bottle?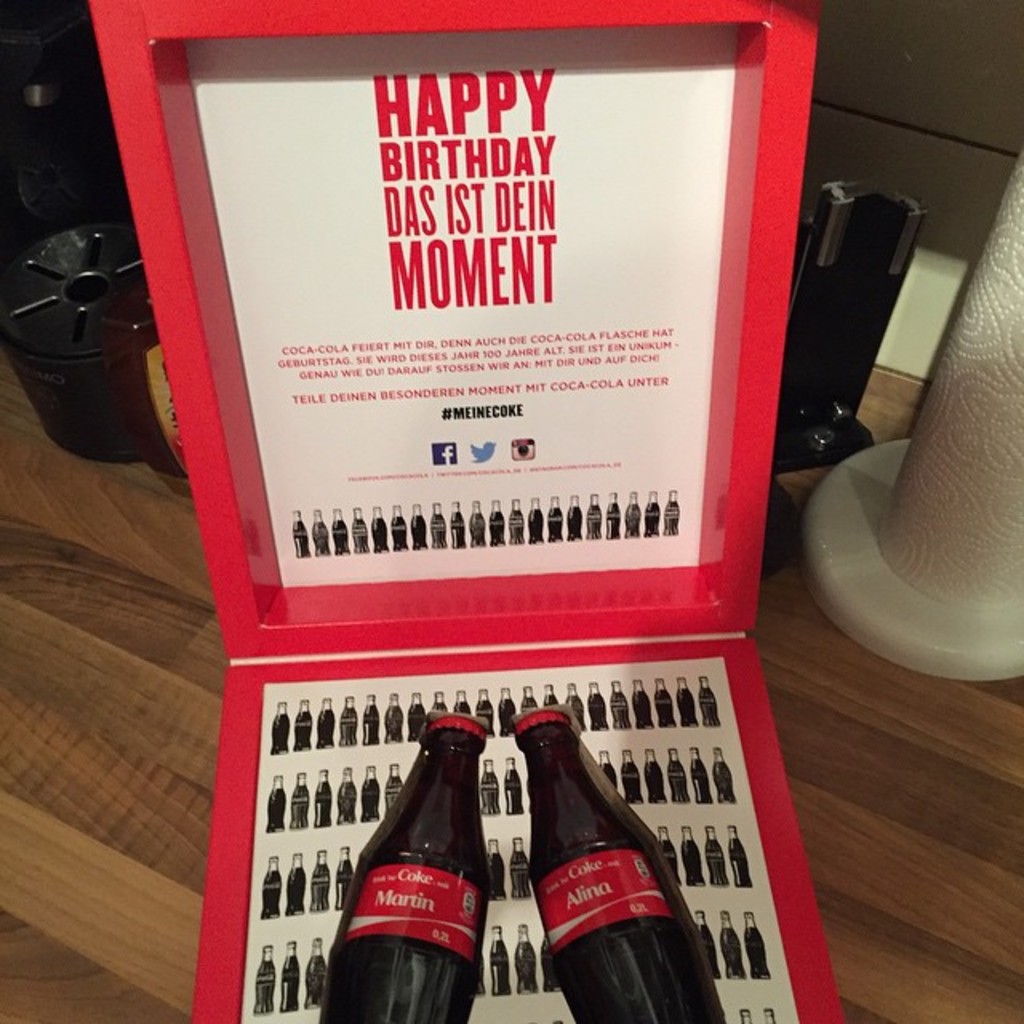
BBox(446, 499, 467, 550)
